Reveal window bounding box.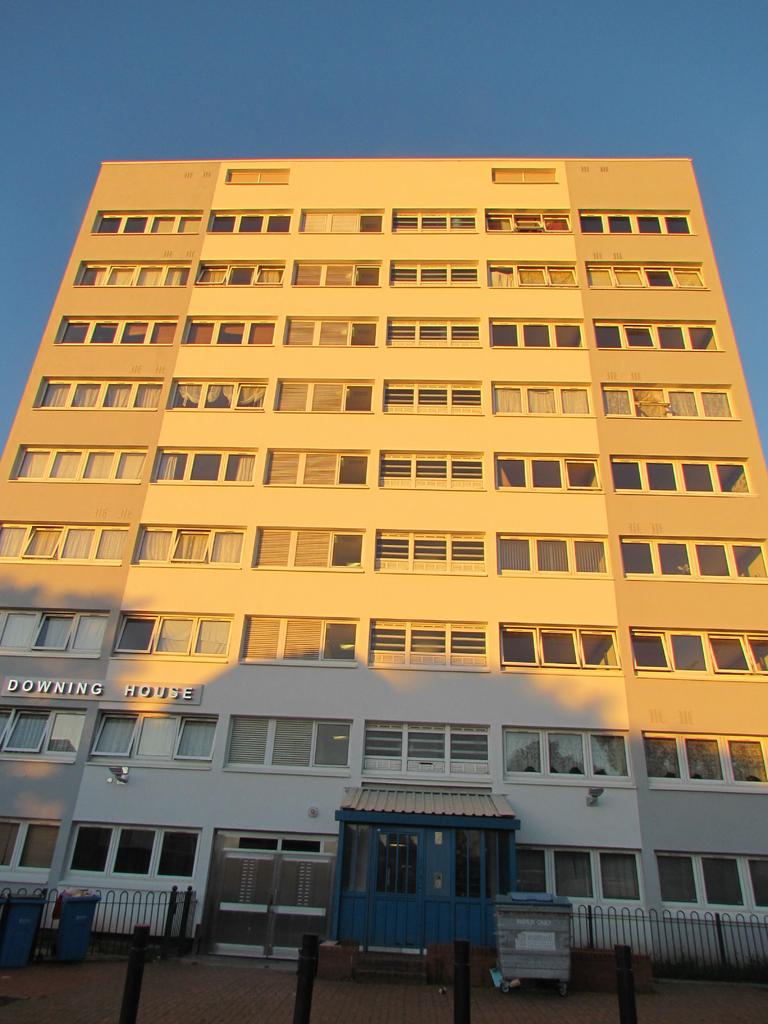
Revealed: x1=316, y1=614, x2=355, y2=665.
